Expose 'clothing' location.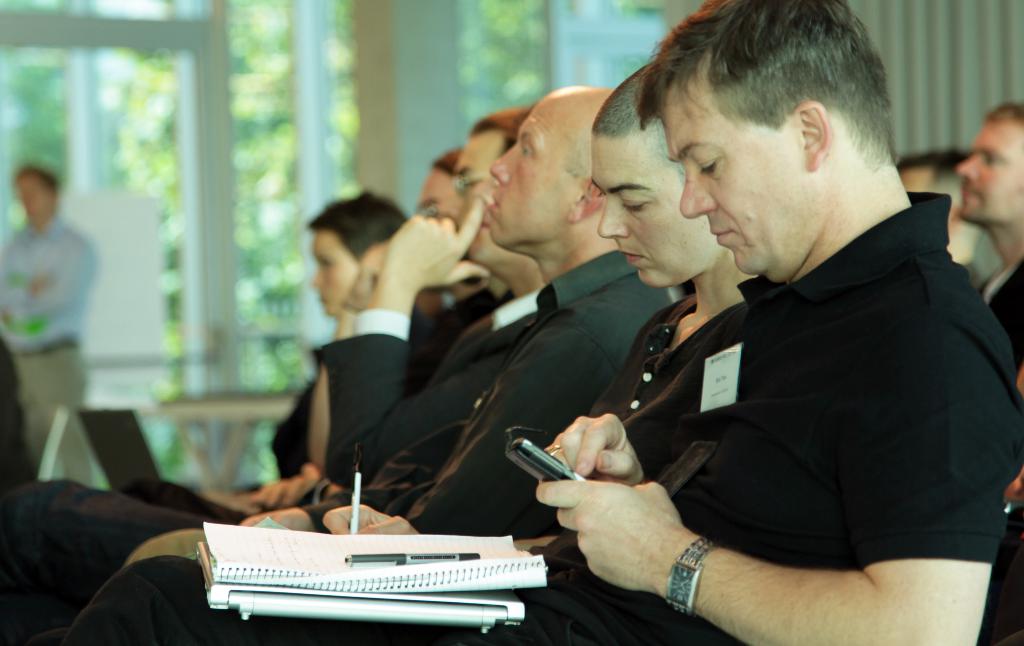
Exposed at select_region(547, 245, 984, 620).
